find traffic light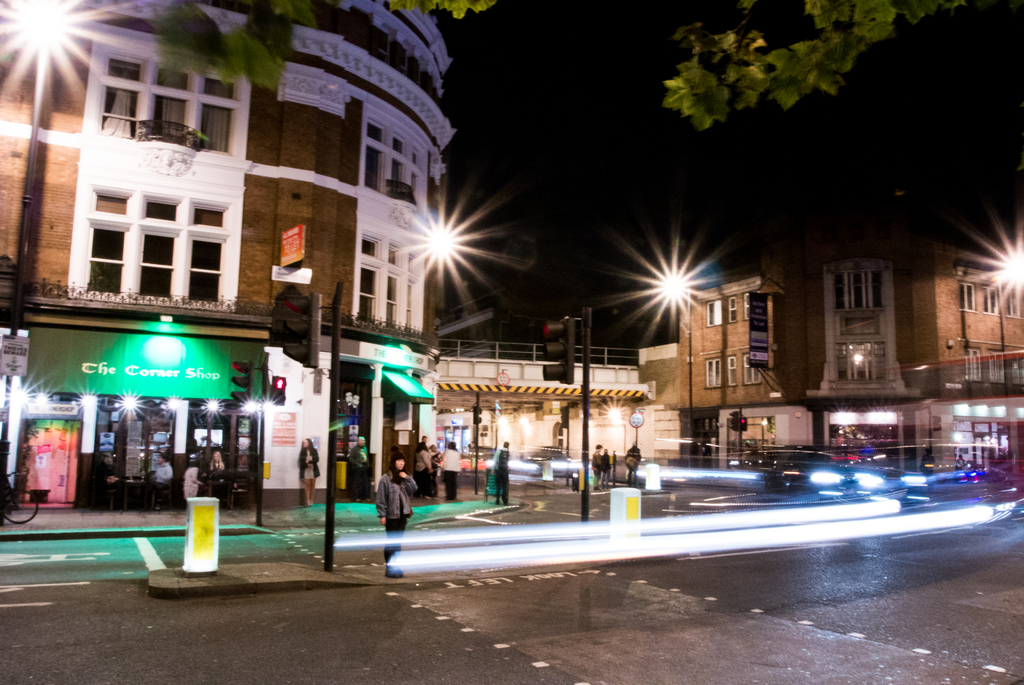
230:361:253:405
